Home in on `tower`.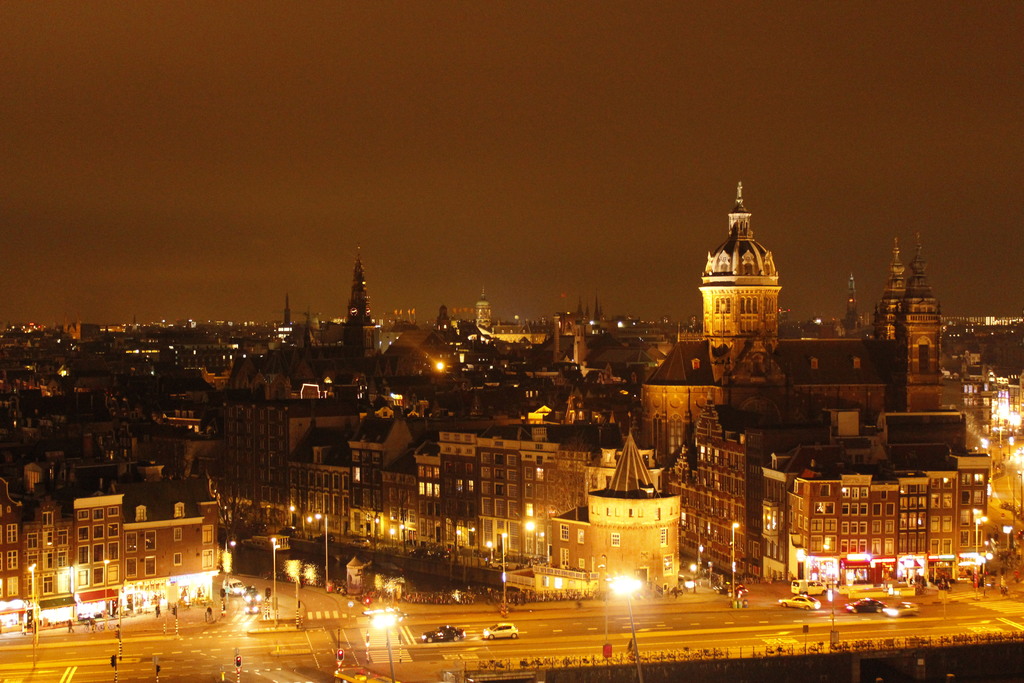
Homed in at box=[867, 232, 905, 347].
